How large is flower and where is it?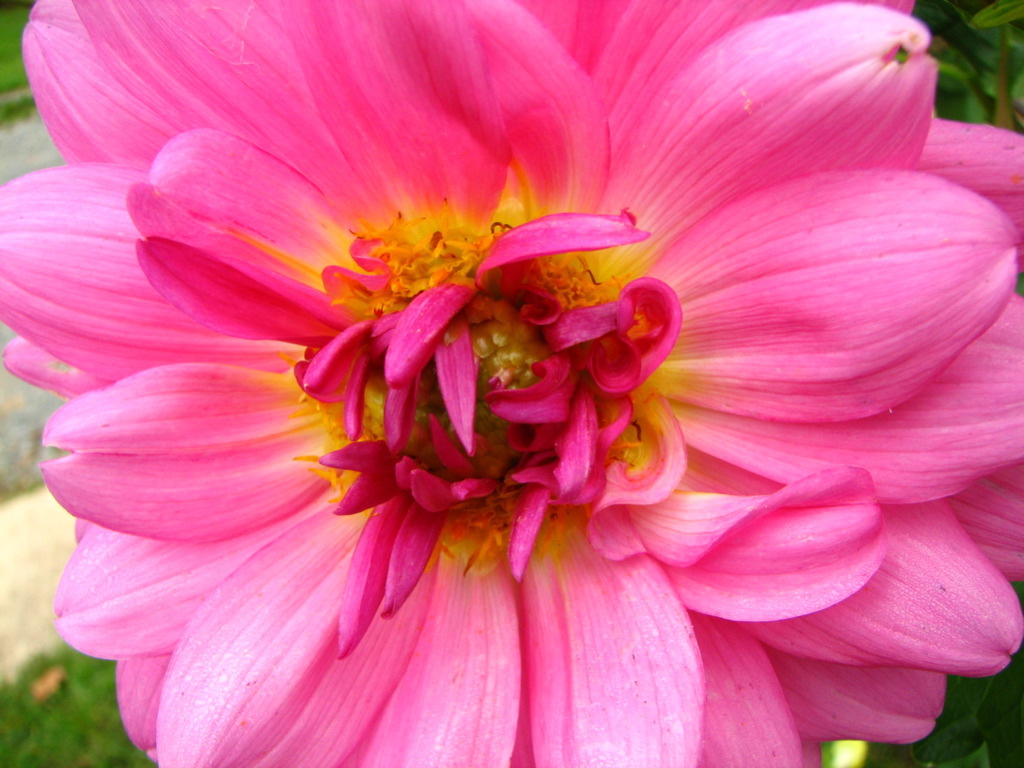
Bounding box: rect(0, 5, 1023, 759).
